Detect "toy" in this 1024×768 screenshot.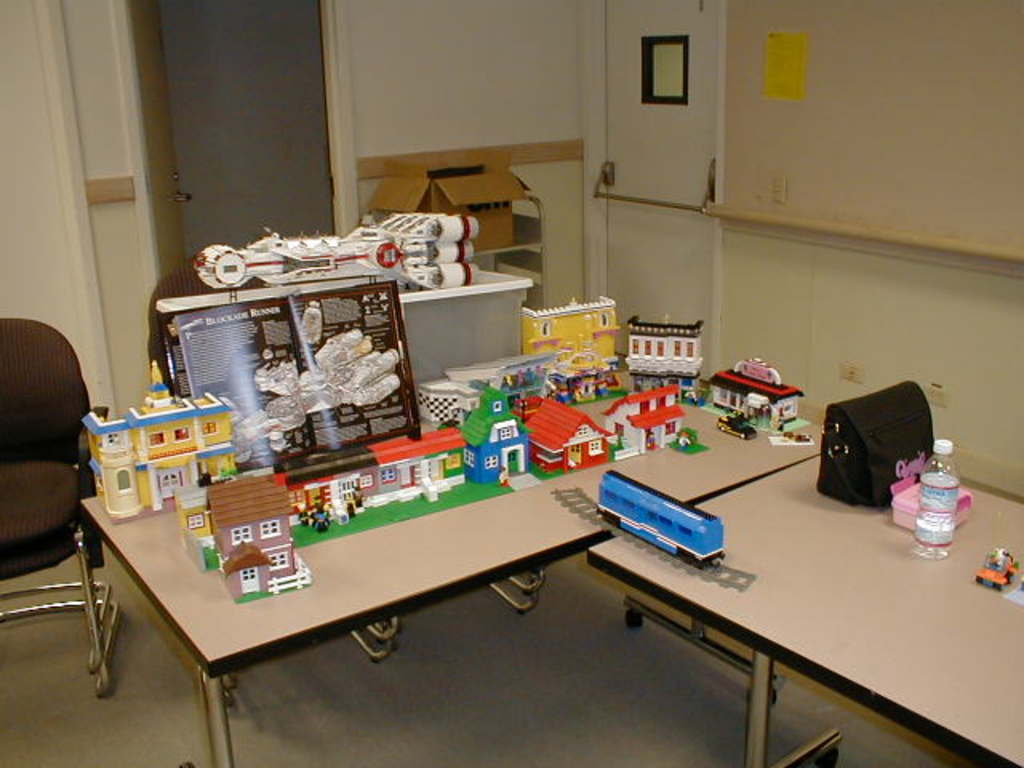
Detection: [left=296, top=502, right=304, bottom=525].
